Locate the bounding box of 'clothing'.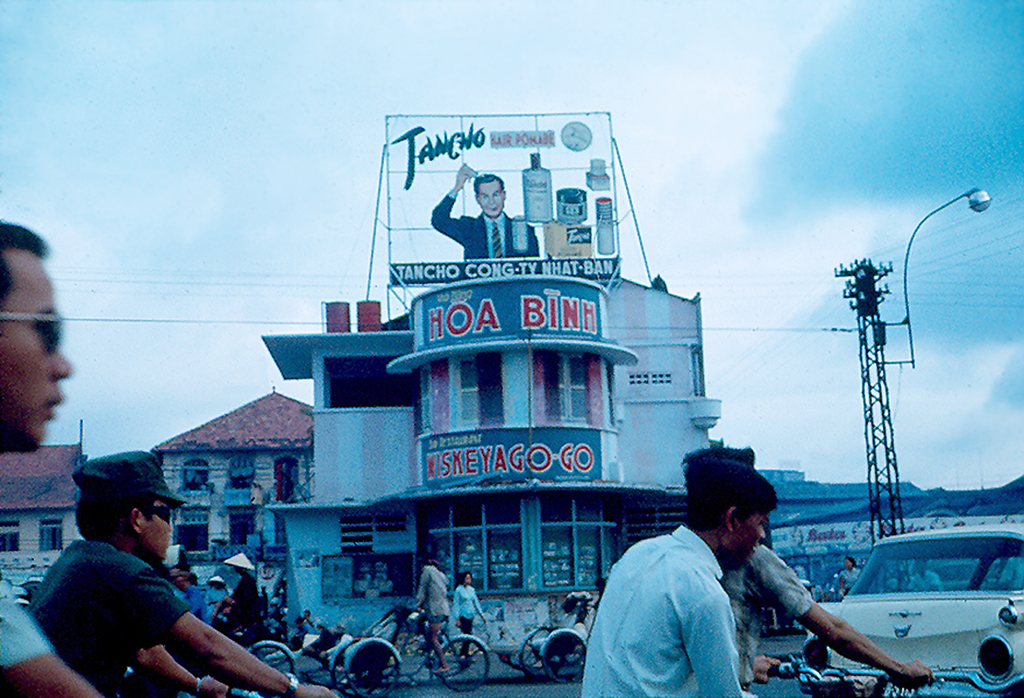
Bounding box: (x1=724, y1=542, x2=811, y2=692).
